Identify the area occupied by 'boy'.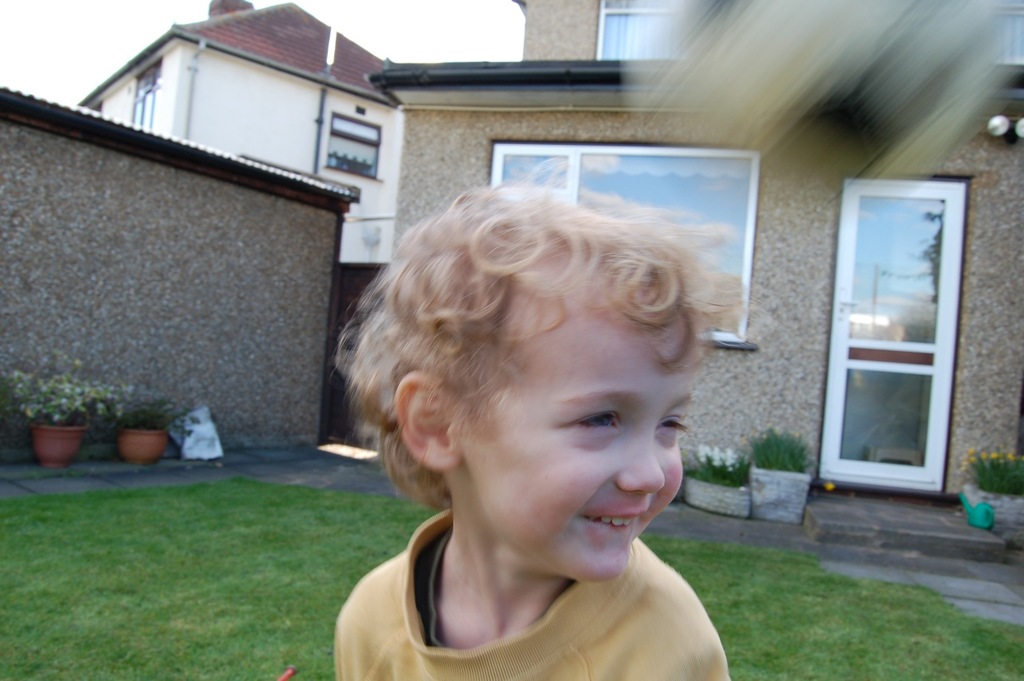
Area: (327, 156, 746, 680).
